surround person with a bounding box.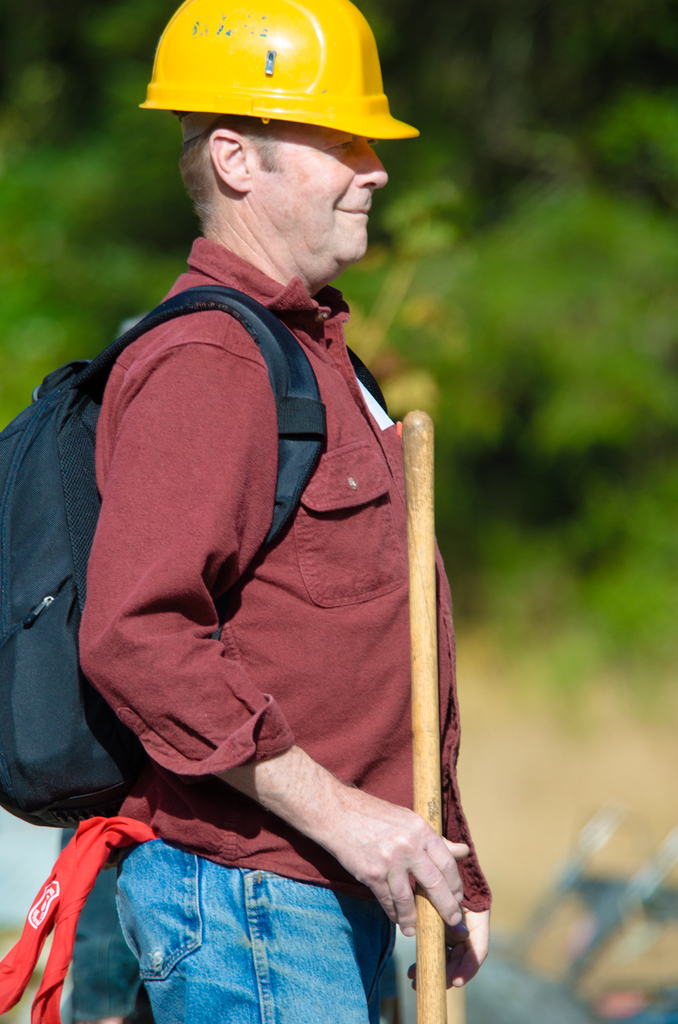
select_region(77, 0, 491, 1023).
